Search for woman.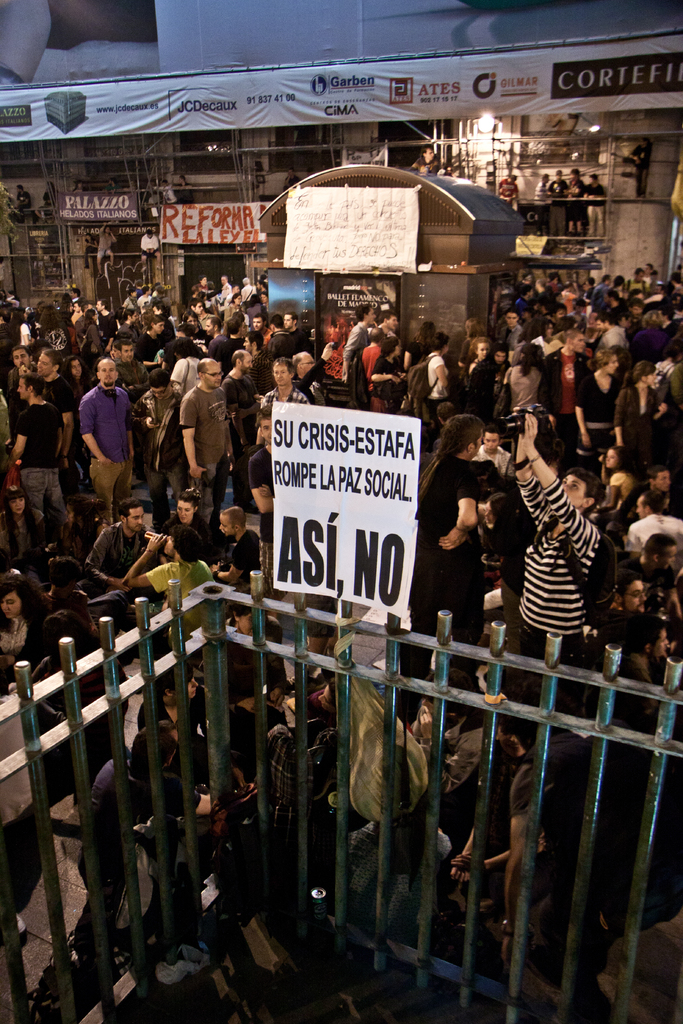
Found at rect(65, 353, 101, 402).
